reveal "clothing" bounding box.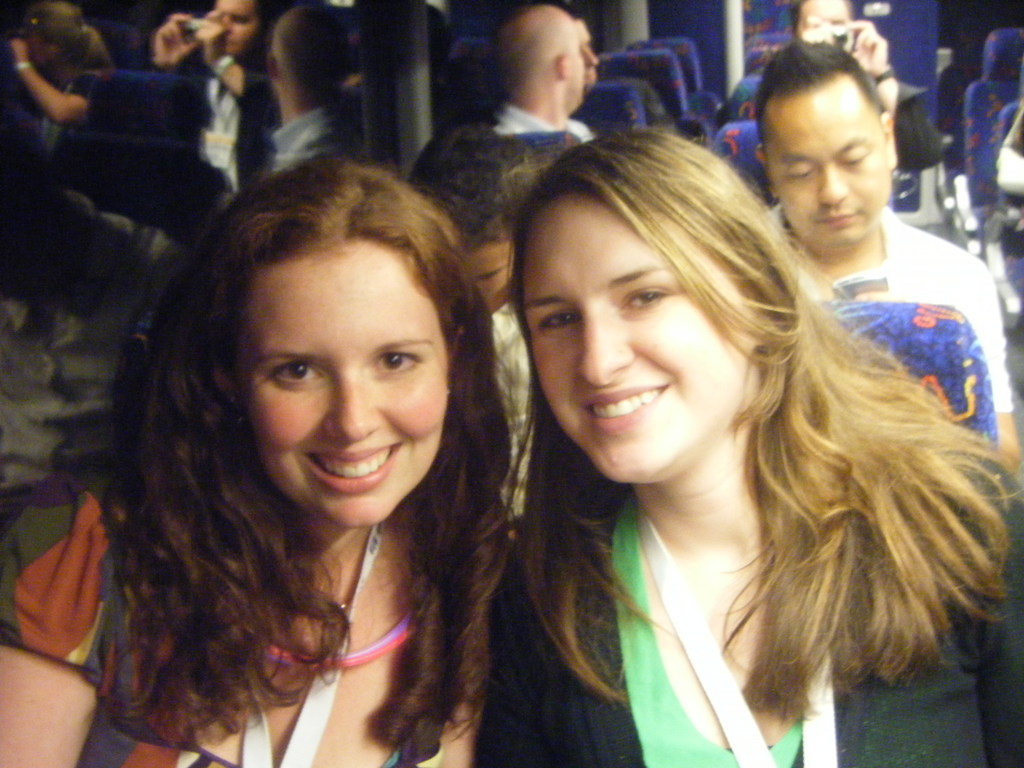
Revealed: bbox(792, 51, 945, 192).
